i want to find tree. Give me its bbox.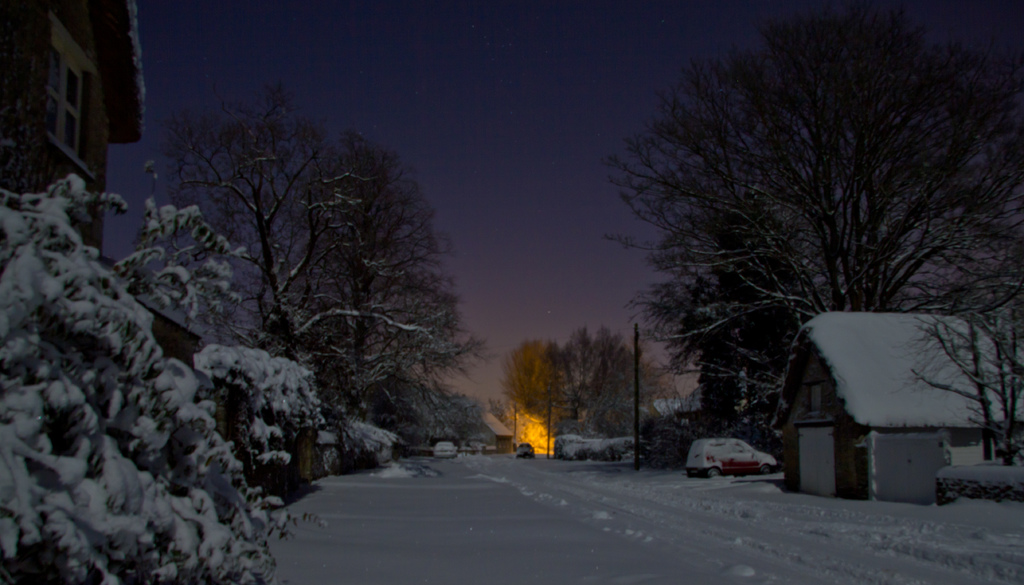
(604,17,991,471).
